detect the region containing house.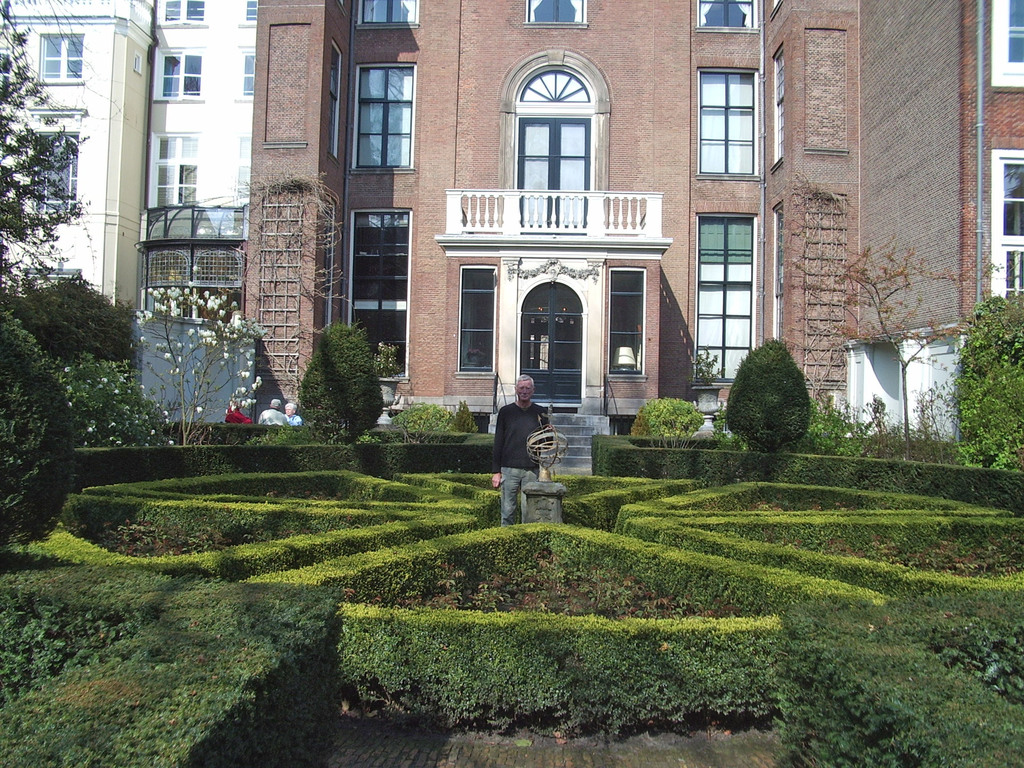
{"x1": 494, "y1": 12, "x2": 743, "y2": 428}.
